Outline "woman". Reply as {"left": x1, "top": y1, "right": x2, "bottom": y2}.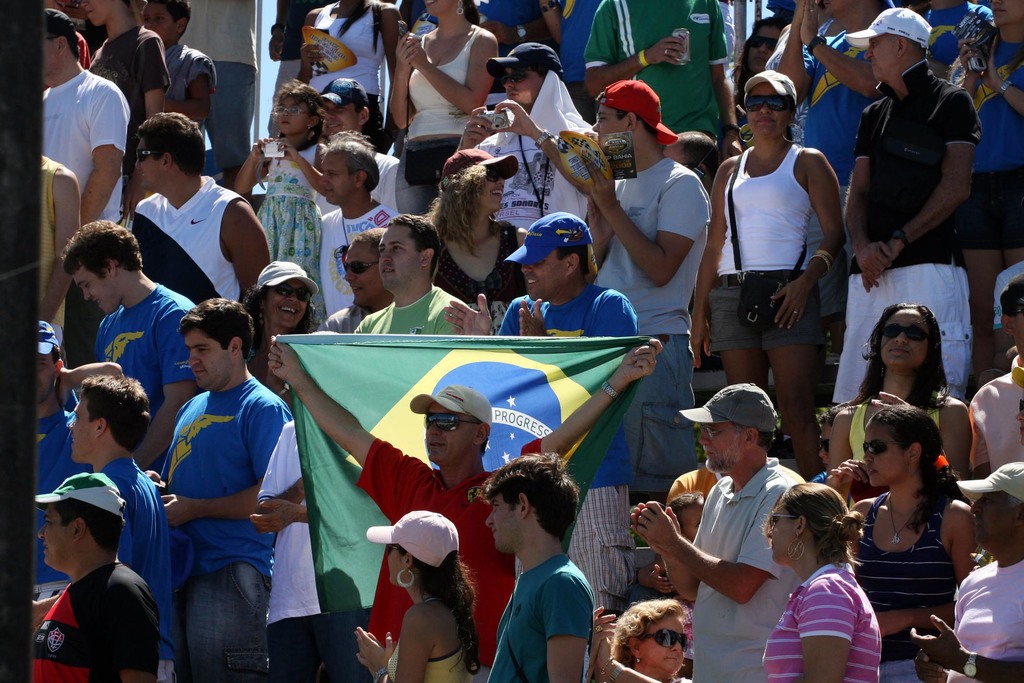
{"left": 387, "top": 0, "right": 494, "bottom": 214}.
